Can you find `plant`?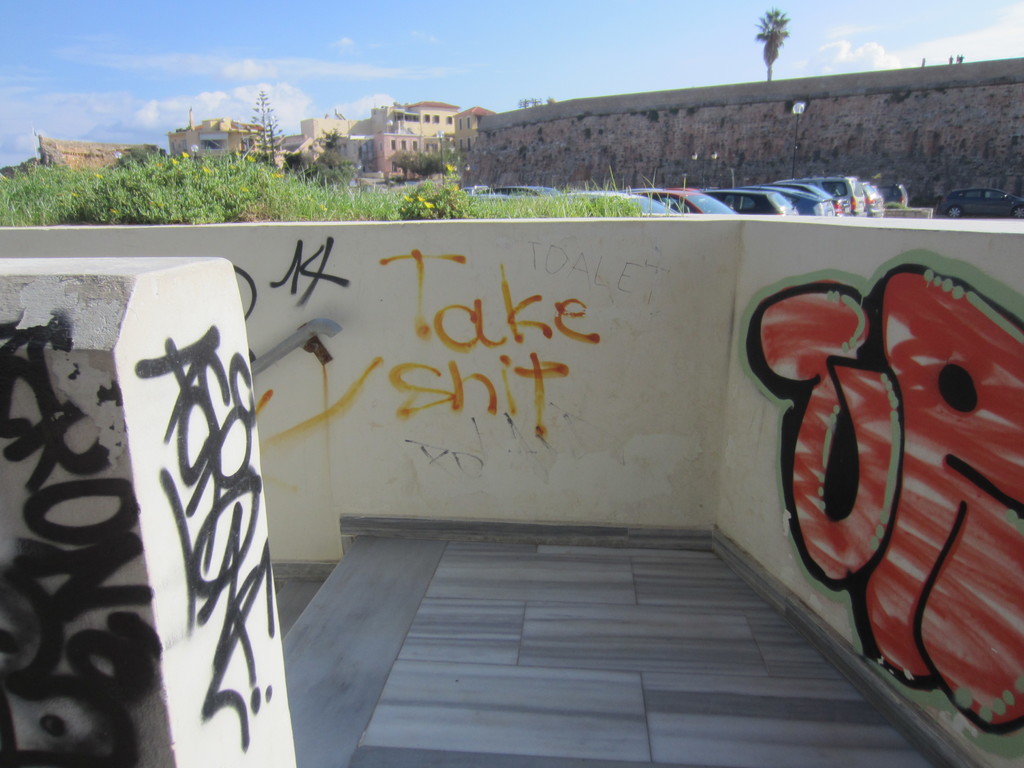
Yes, bounding box: x1=164, y1=149, x2=259, y2=225.
